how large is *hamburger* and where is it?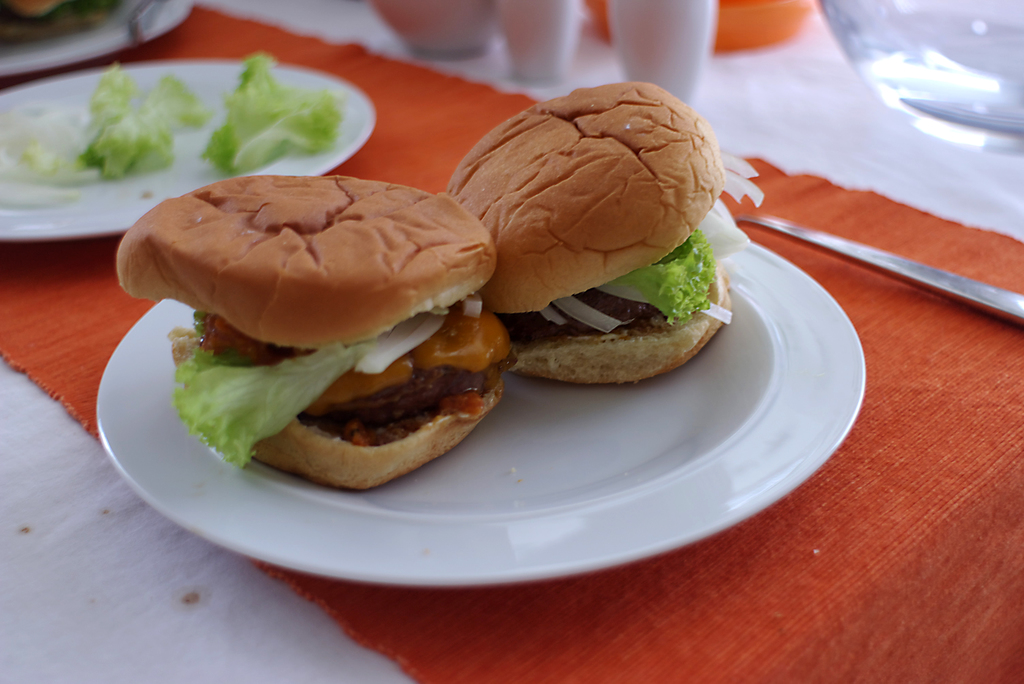
Bounding box: <region>118, 175, 515, 495</region>.
